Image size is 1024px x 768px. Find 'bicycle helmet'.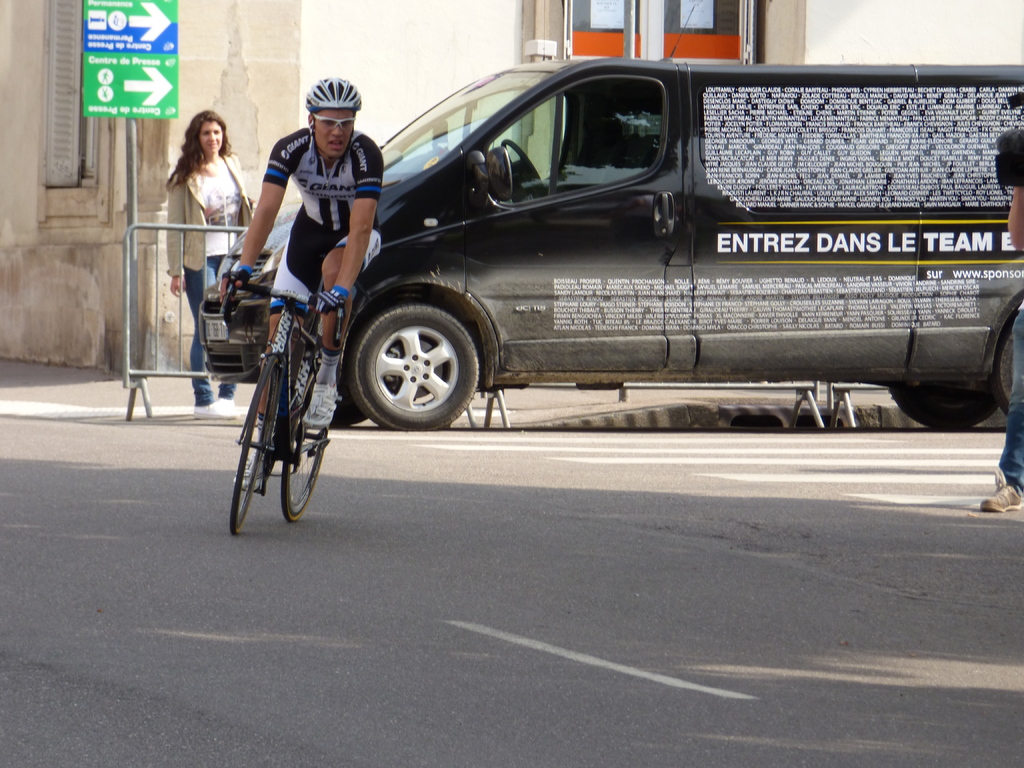
298, 72, 355, 114.
